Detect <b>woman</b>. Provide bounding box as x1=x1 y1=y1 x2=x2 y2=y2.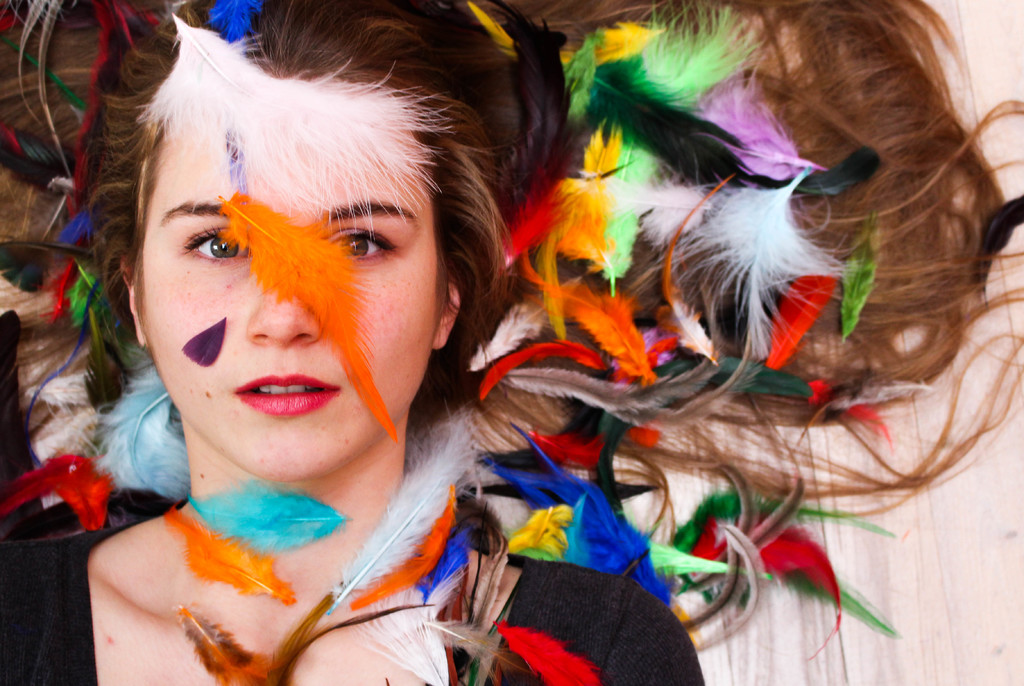
x1=0 y1=0 x2=1023 y2=685.
